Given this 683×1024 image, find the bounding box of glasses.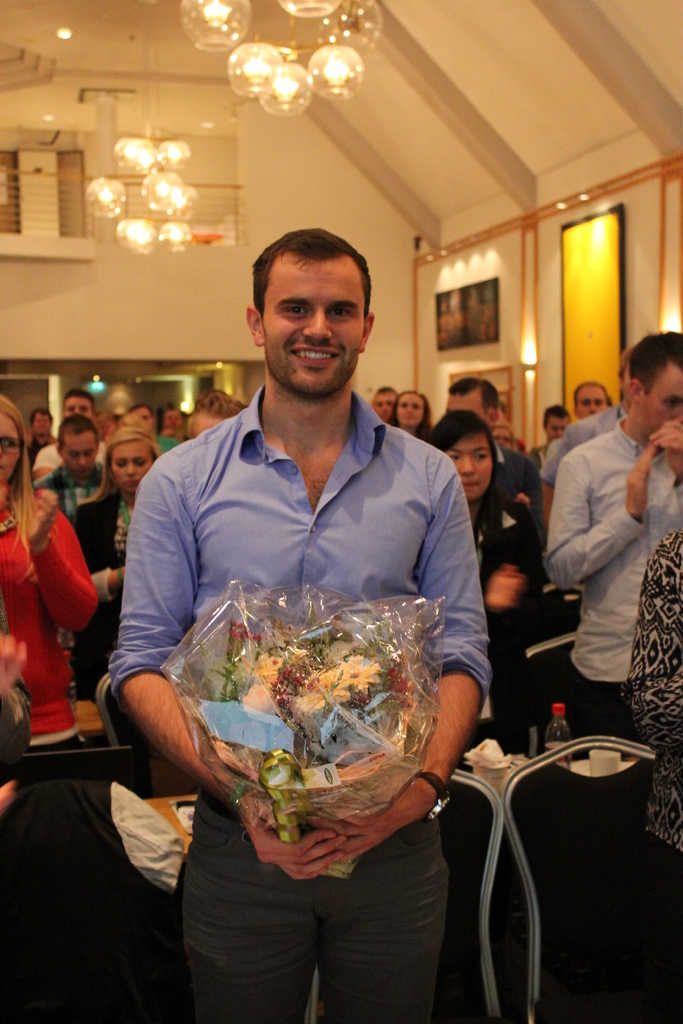
left=0, top=436, right=28, bottom=454.
